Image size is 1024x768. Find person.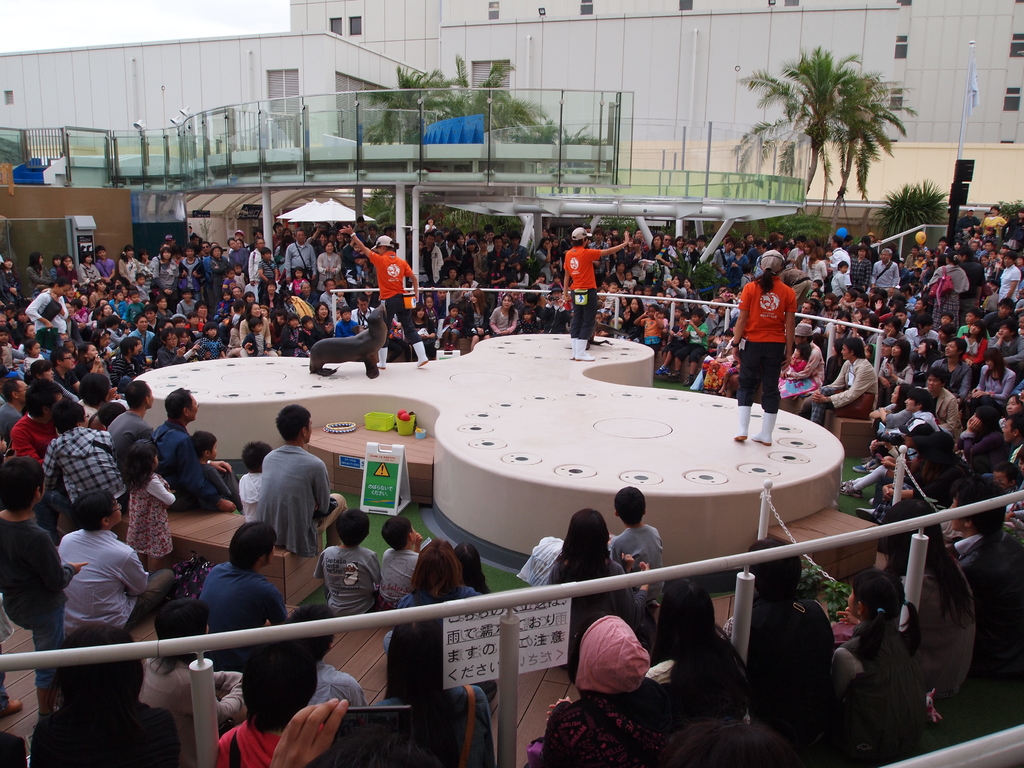
l=605, t=284, r=606, b=285.
